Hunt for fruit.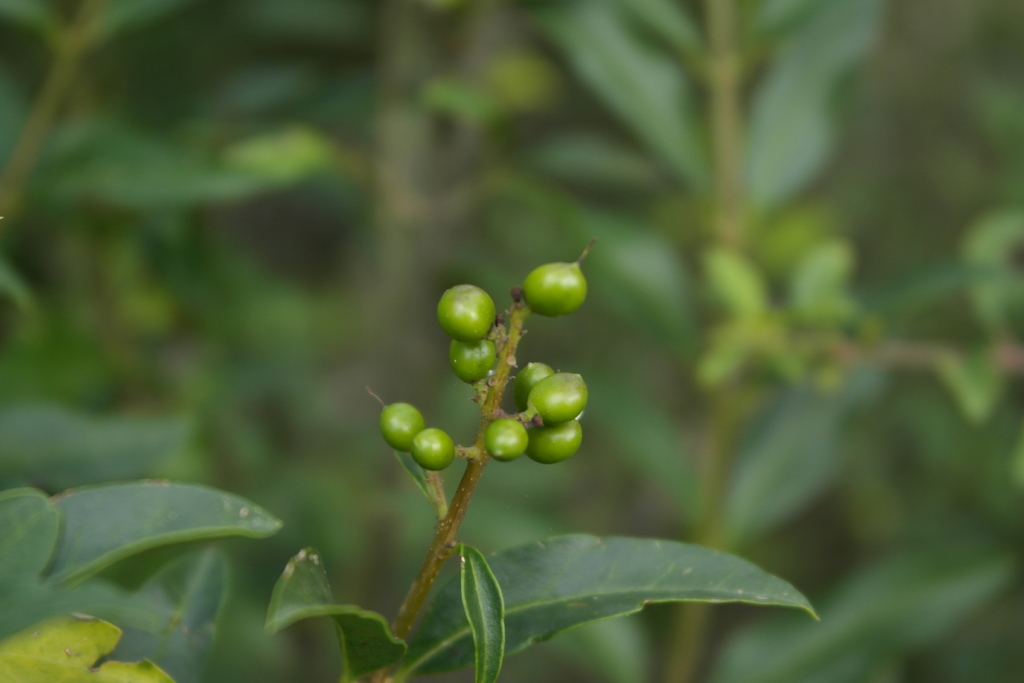
Hunted down at (x1=516, y1=255, x2=585, y2=328).
